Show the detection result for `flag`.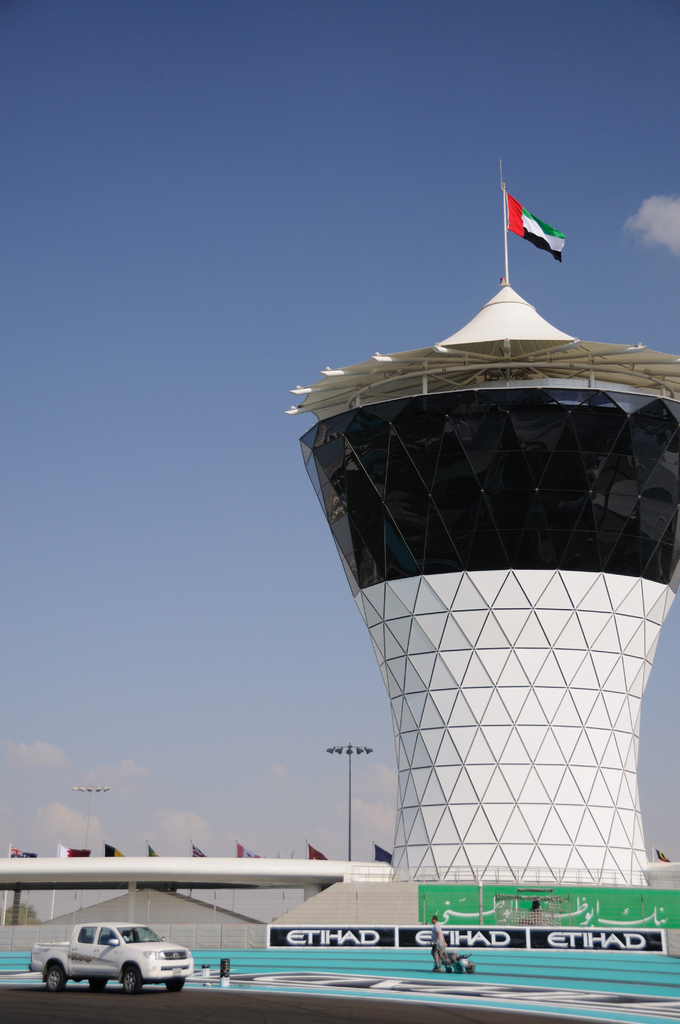
bbox(231, 844, 253, 856).
